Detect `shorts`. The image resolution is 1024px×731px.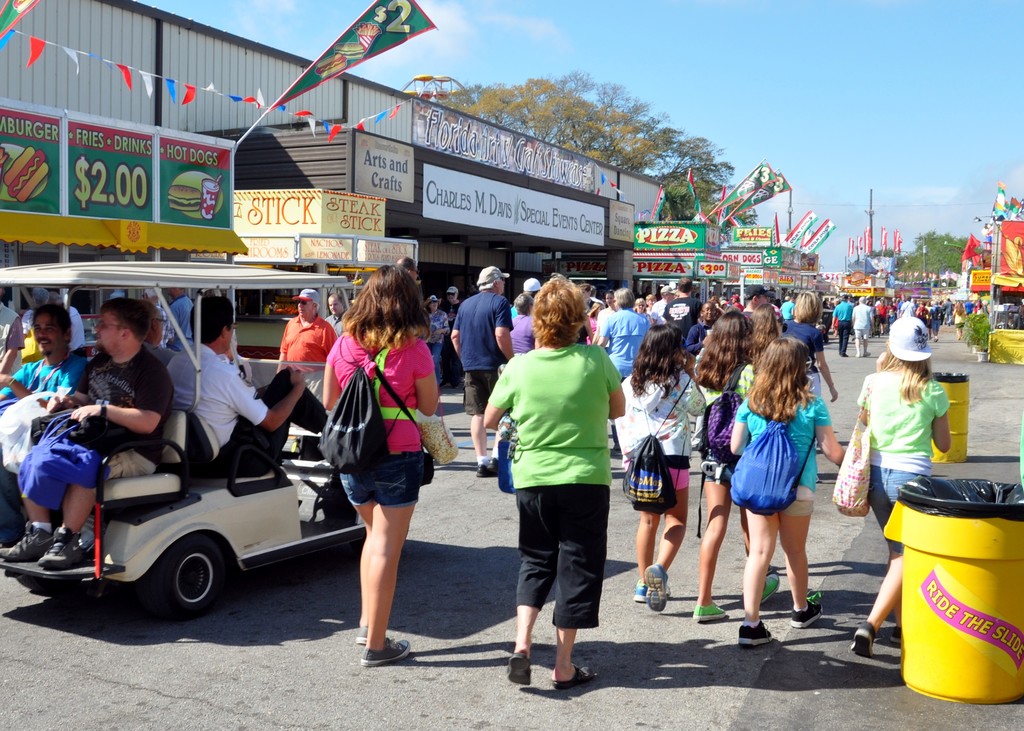
<region>867, 466, 930, 552</region>.
